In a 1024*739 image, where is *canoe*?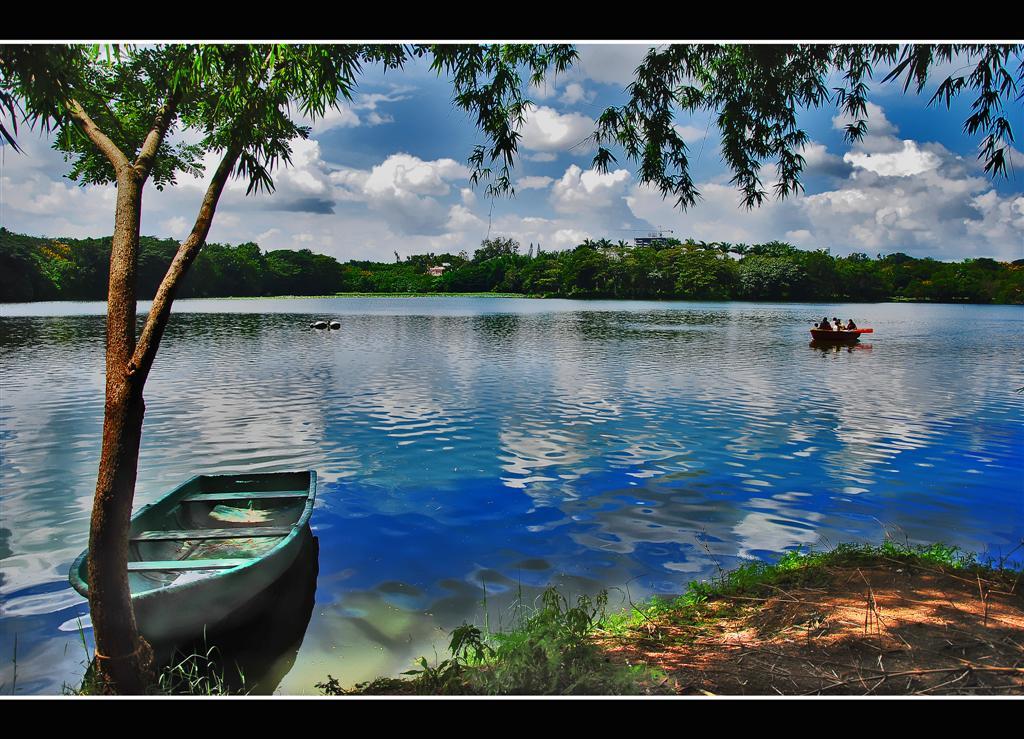
66/474/315/651.
